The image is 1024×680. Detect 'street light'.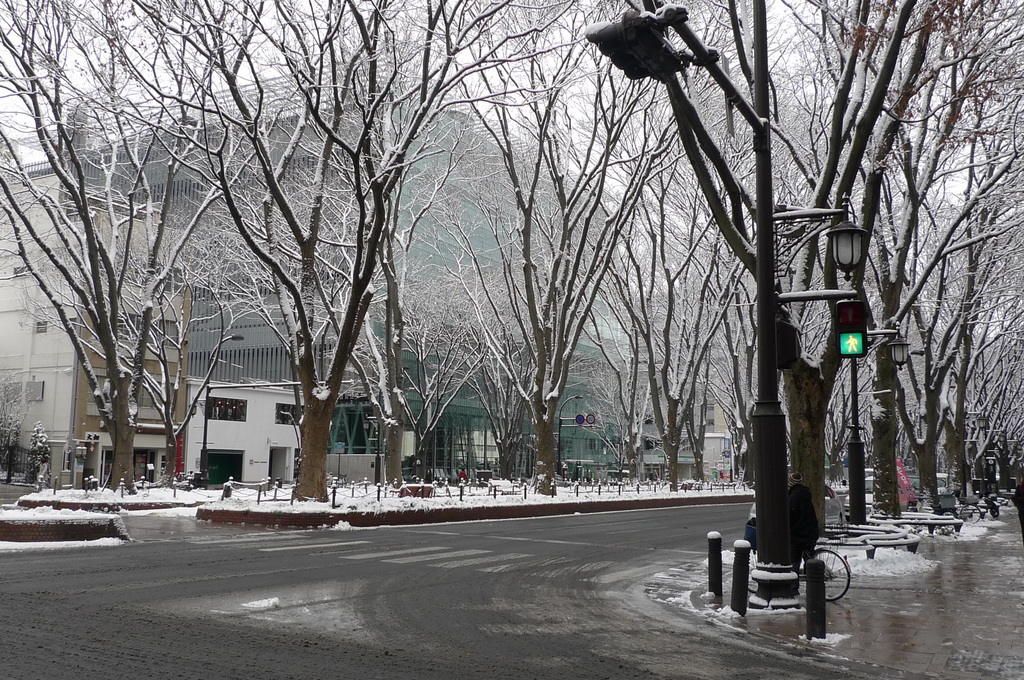
Detection: <region>371, 384, 422, 485</region>.
